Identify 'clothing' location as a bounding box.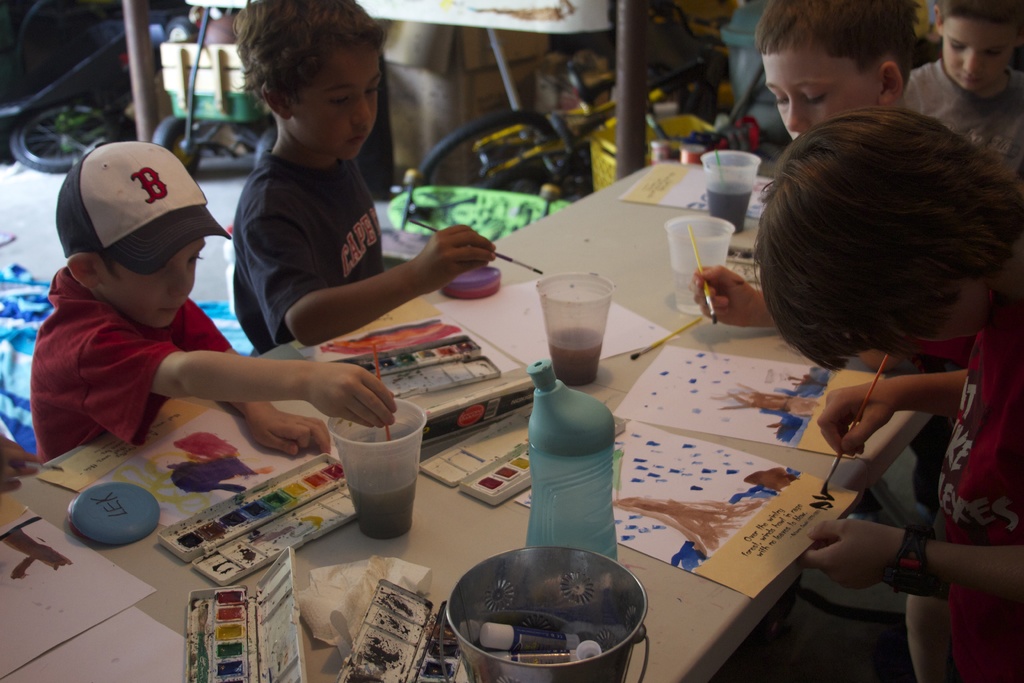
(x1=232, y1=151, x2=383, y2=352).
